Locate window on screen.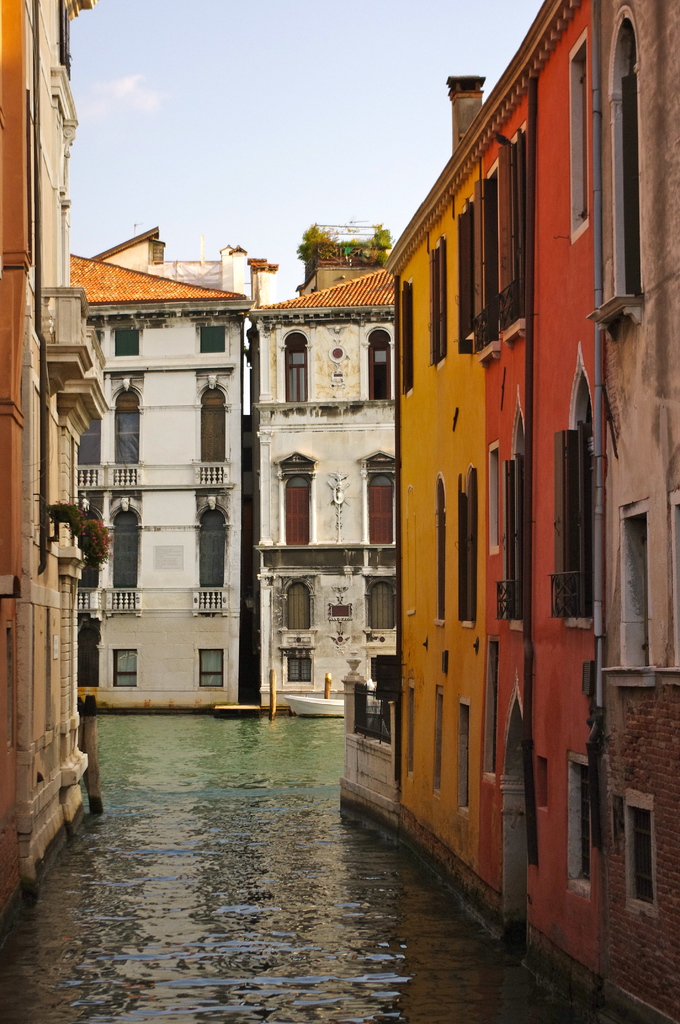
On screen at pyautogui.locateOnScreen(77, 415, 101, 468).
